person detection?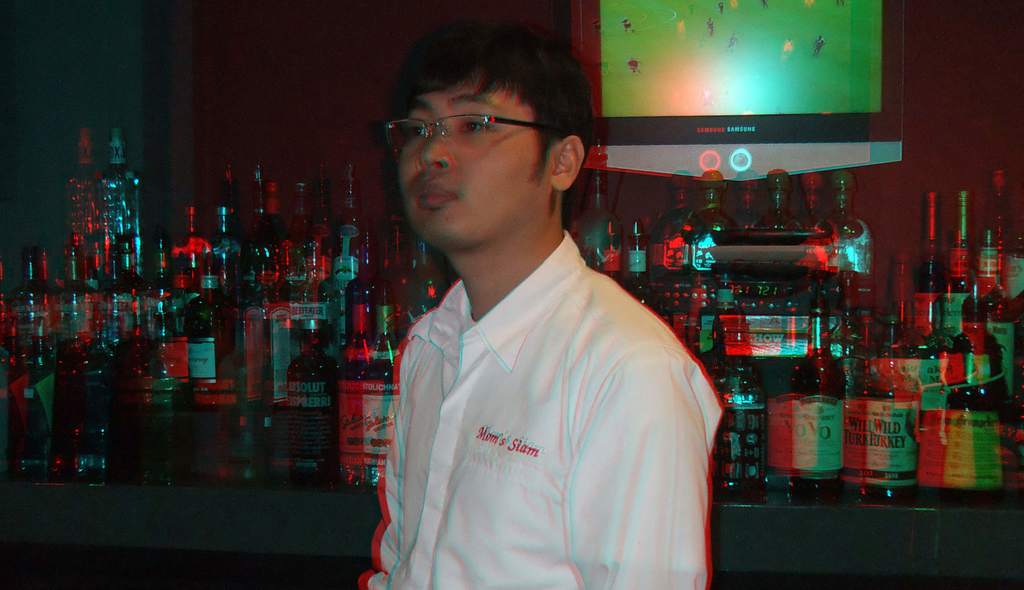
bbox=(381, 34, 726, 589)
